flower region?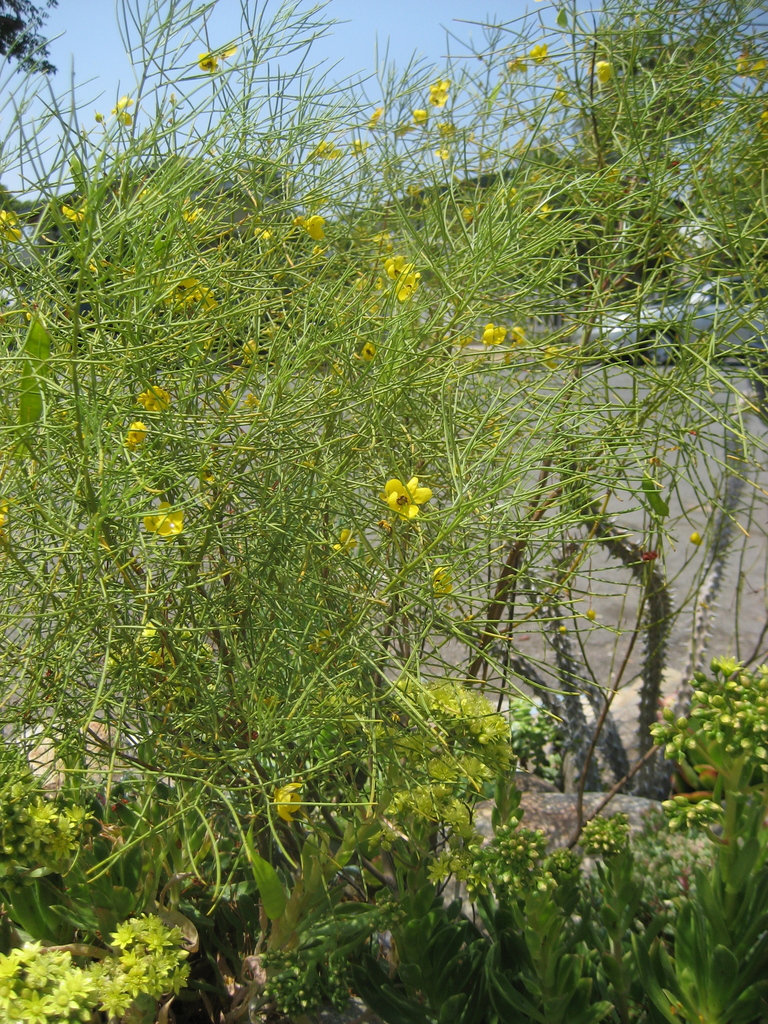
x1=381, y1=479, x2=428, y2=520
